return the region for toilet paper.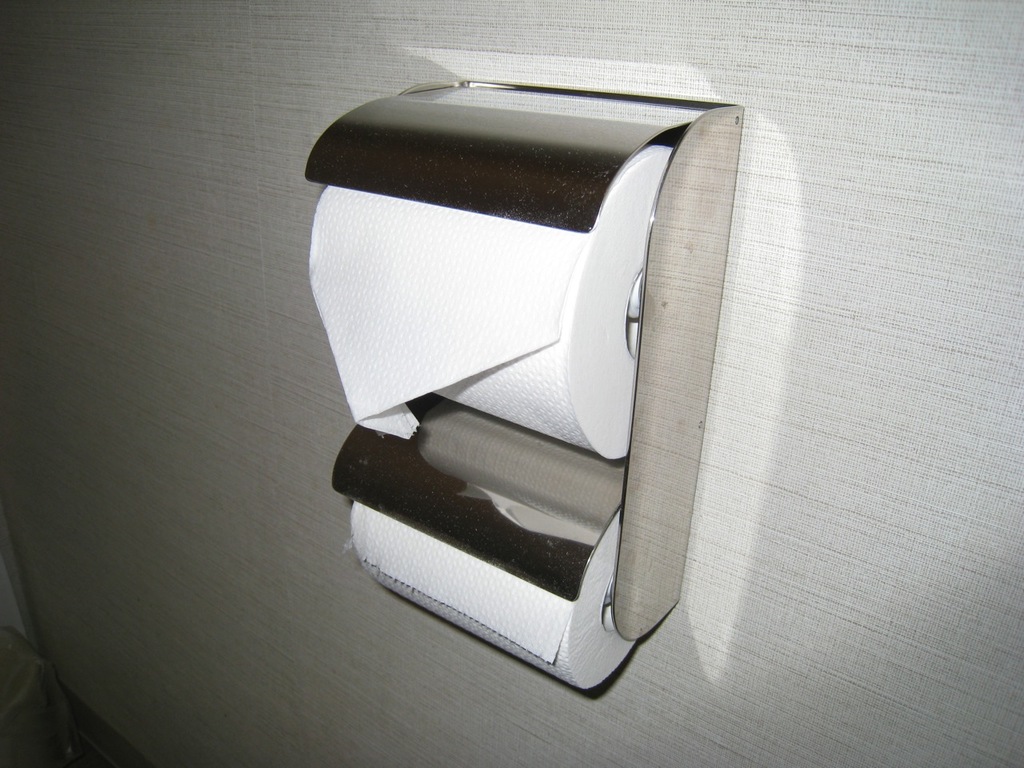
311/147/673/463.
